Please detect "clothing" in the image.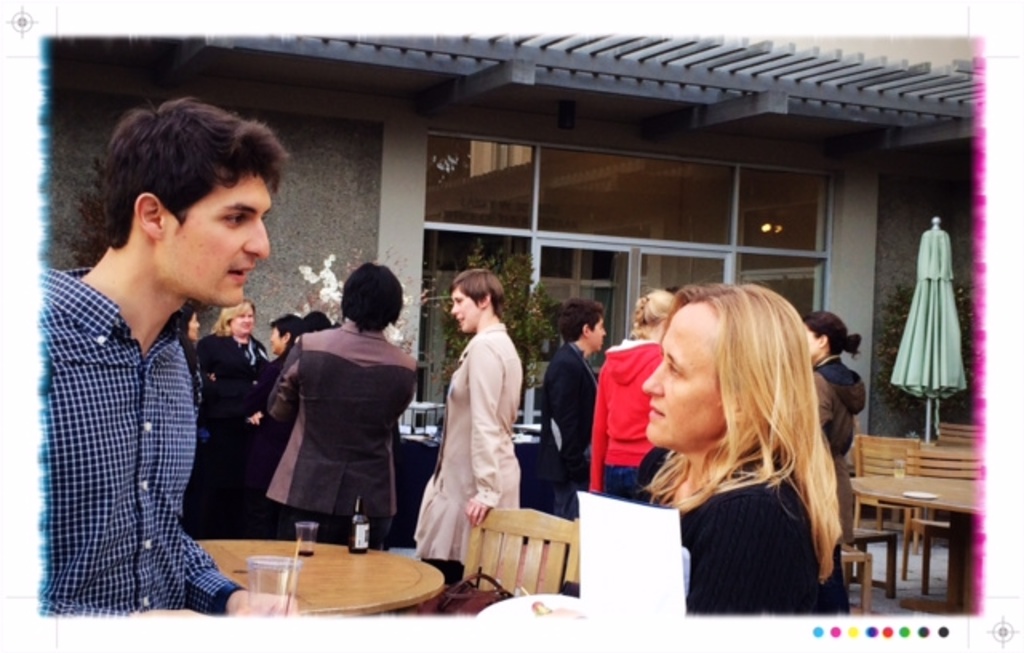
(189,330,267,543).
